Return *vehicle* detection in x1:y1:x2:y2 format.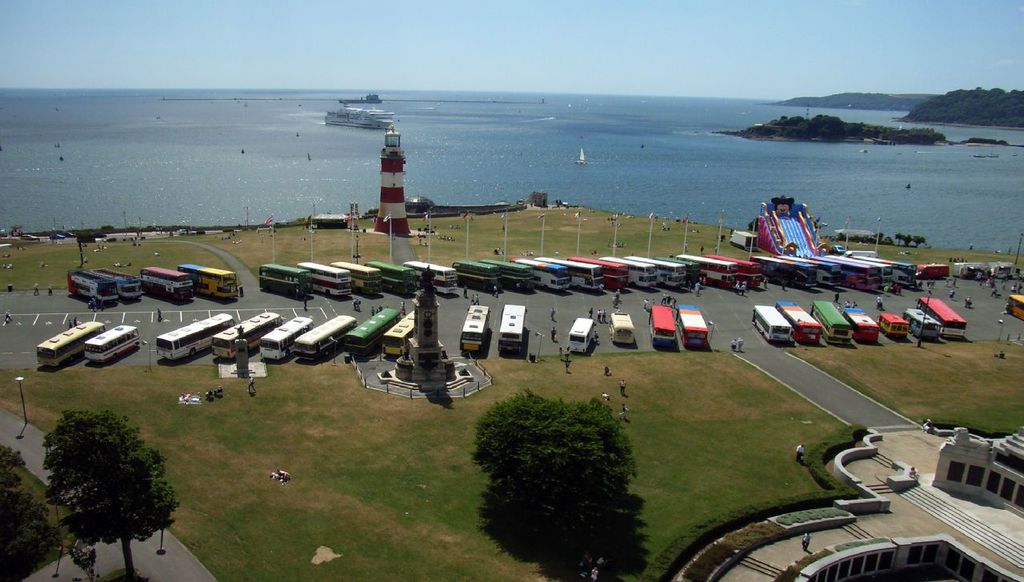
805:305:850:346.
